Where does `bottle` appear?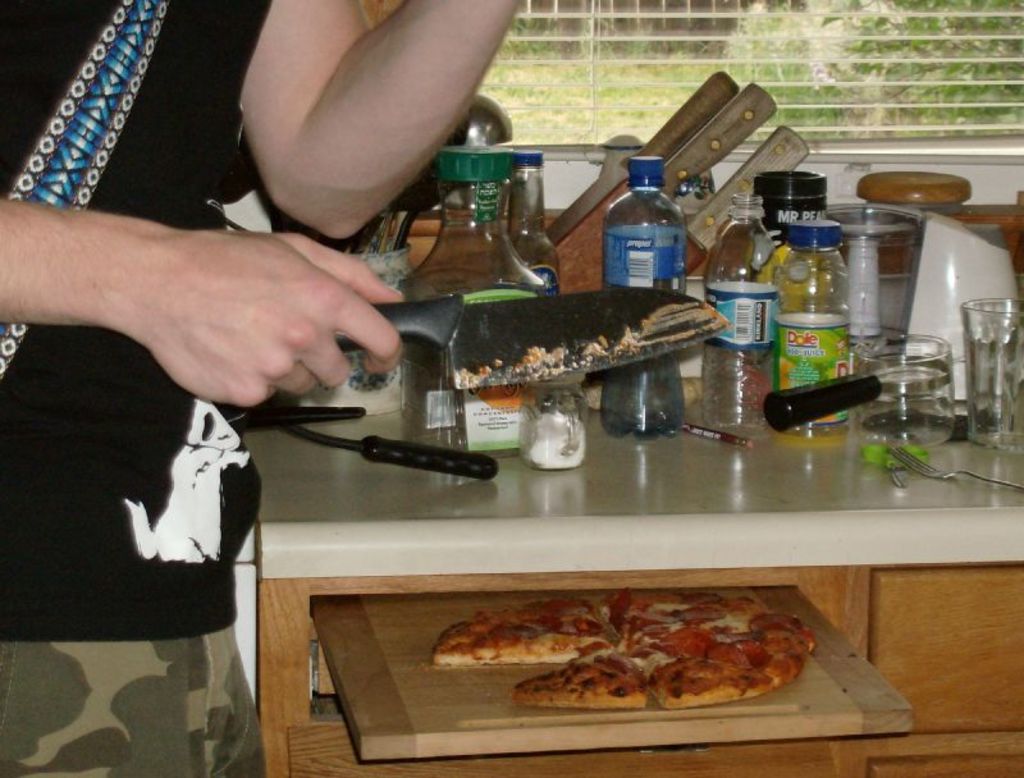
Appears at bbox(758, 212, 854, 445).
